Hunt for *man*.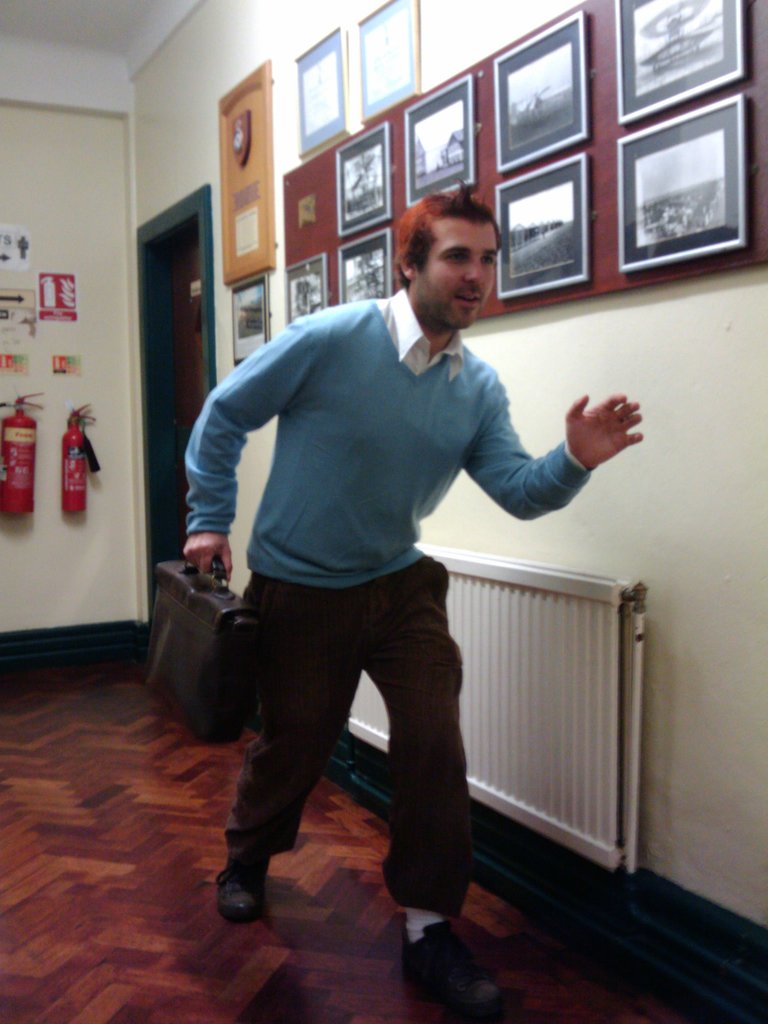
Hunted down at {"left": 186, "top": 179, "right": 639, "bottom": 963}.
